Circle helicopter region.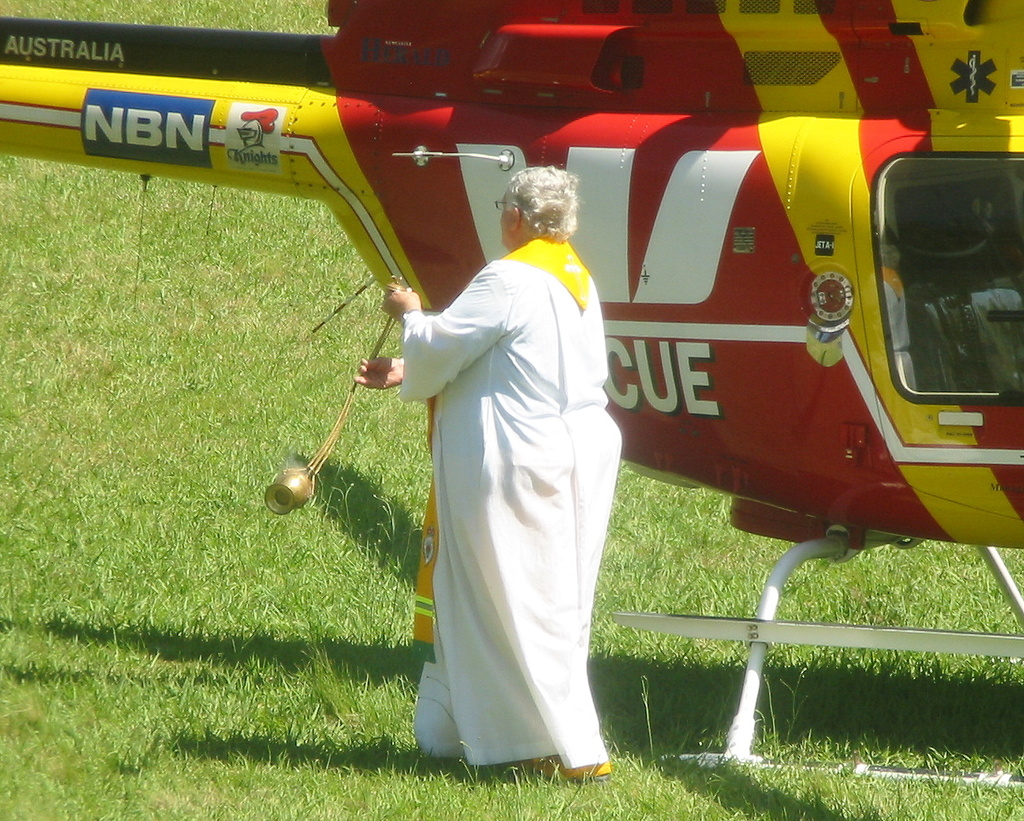
Region: l=0, t=0, r=1023, b=778.
